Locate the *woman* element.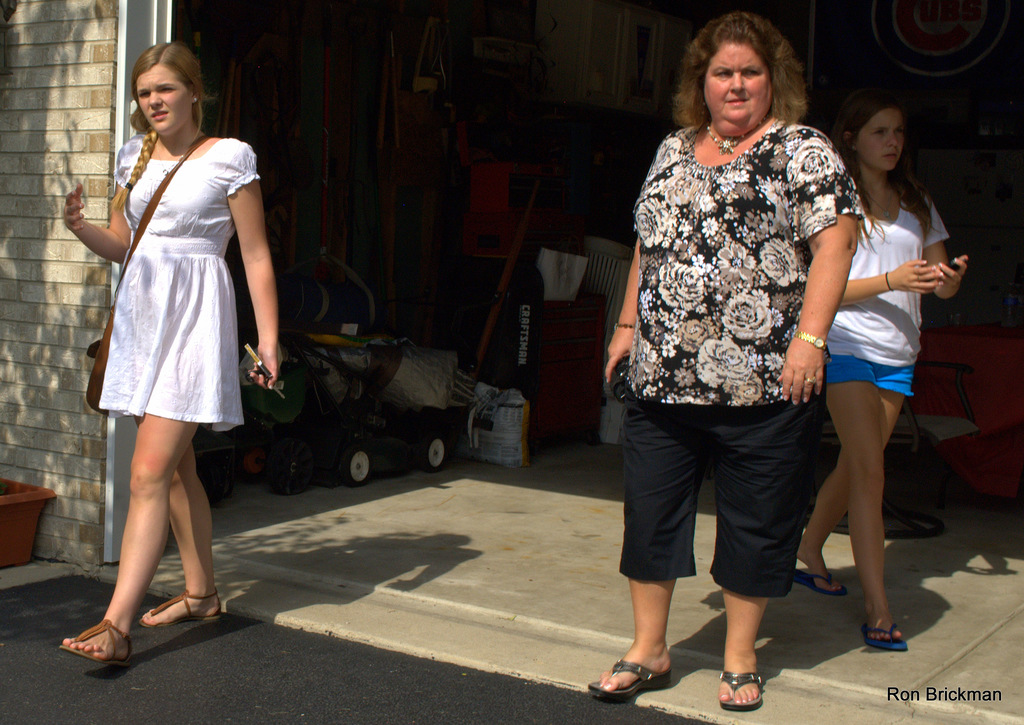
Element bbox: 792,81,975,654.
